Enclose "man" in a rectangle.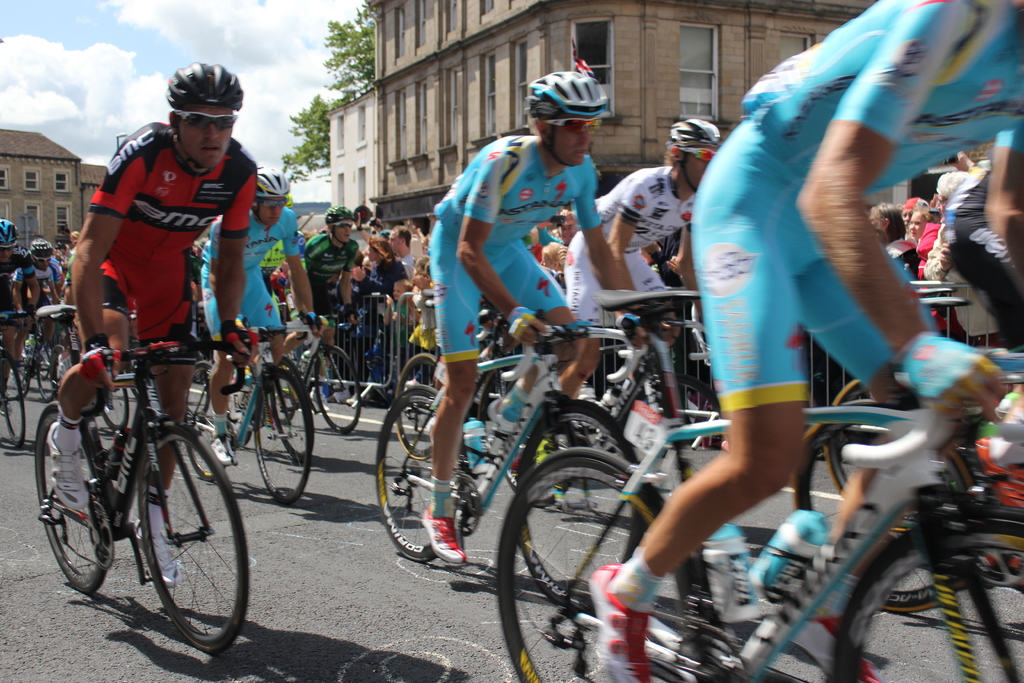
BBox(902, 195, 927, 233).
